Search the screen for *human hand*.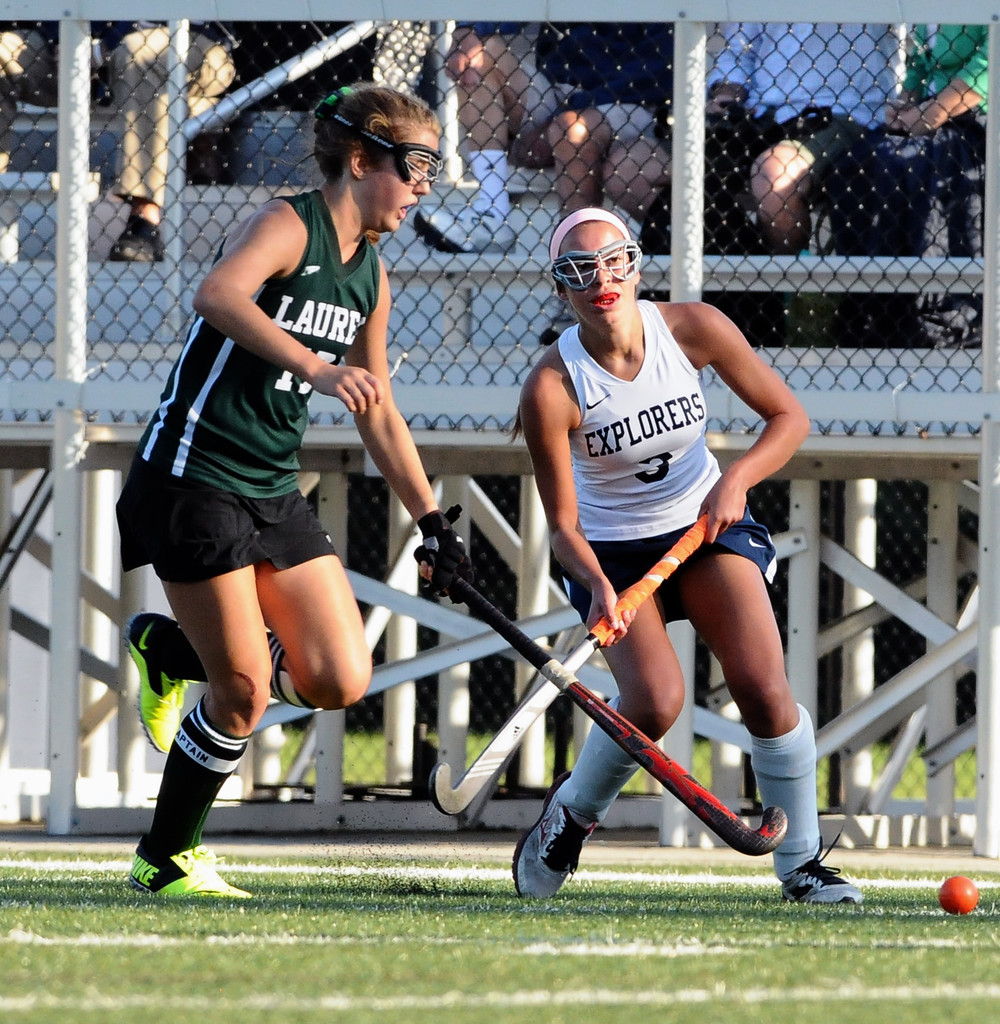
Found at 583 584 633 652.
